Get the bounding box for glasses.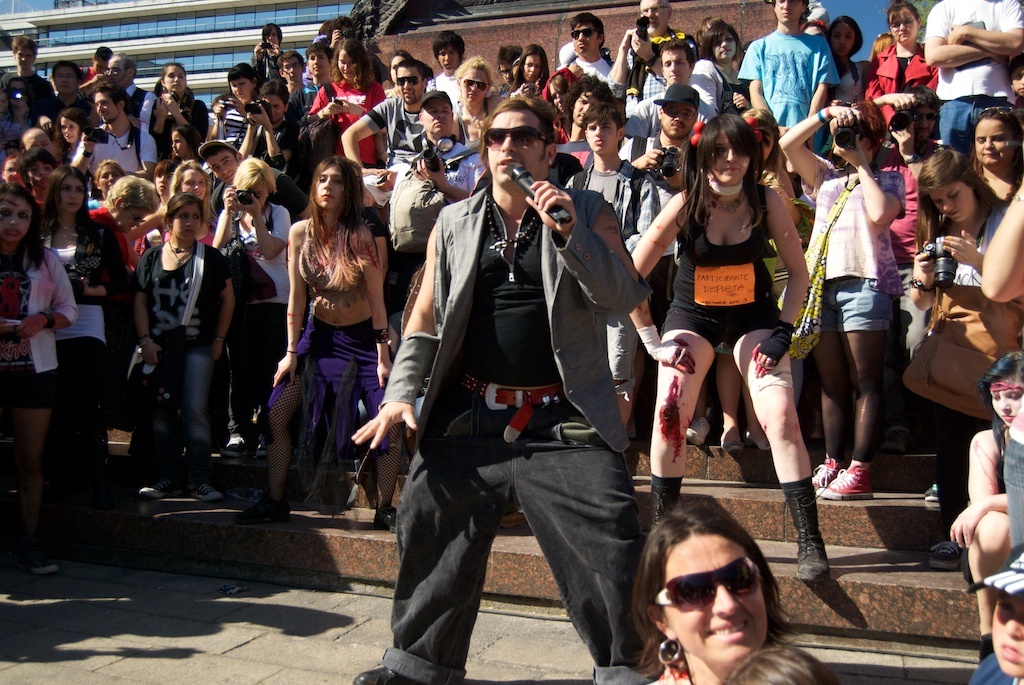
<region>394, 74, 424, 88</region>.
